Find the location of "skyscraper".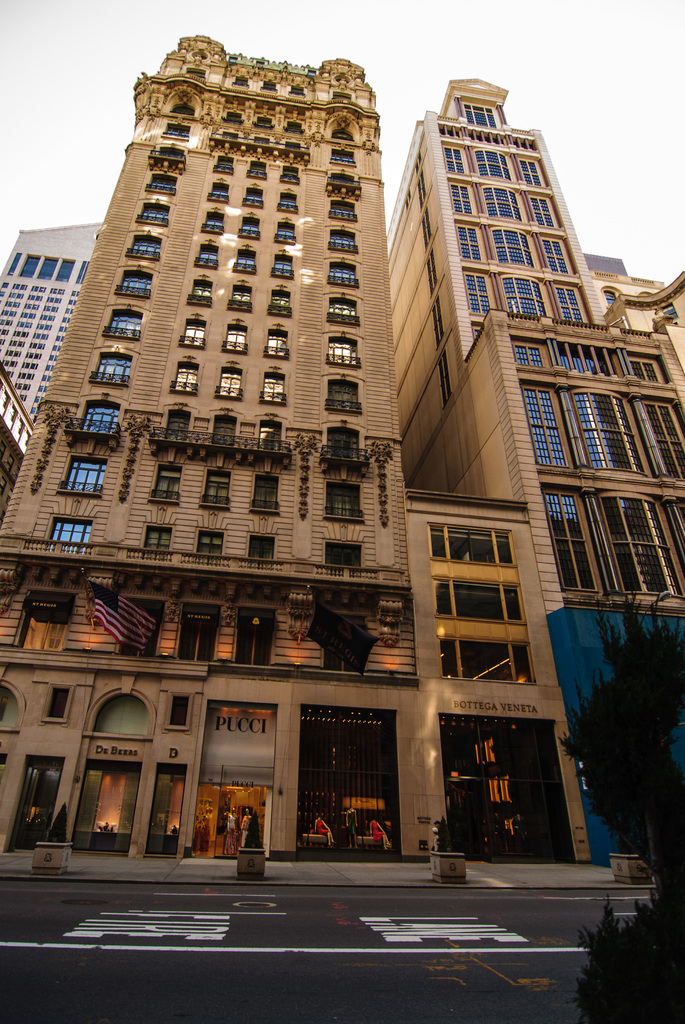
Location: box(381, 69, 684, 867).
